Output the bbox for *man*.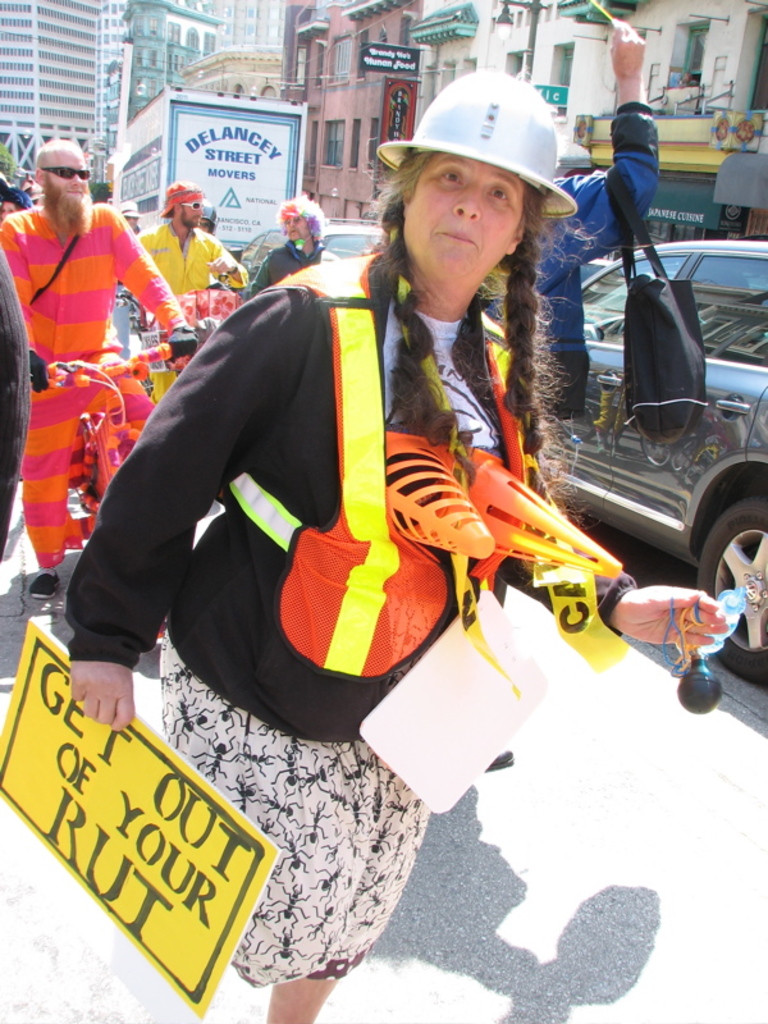
<region>0, 131, 186, 613</region>.
